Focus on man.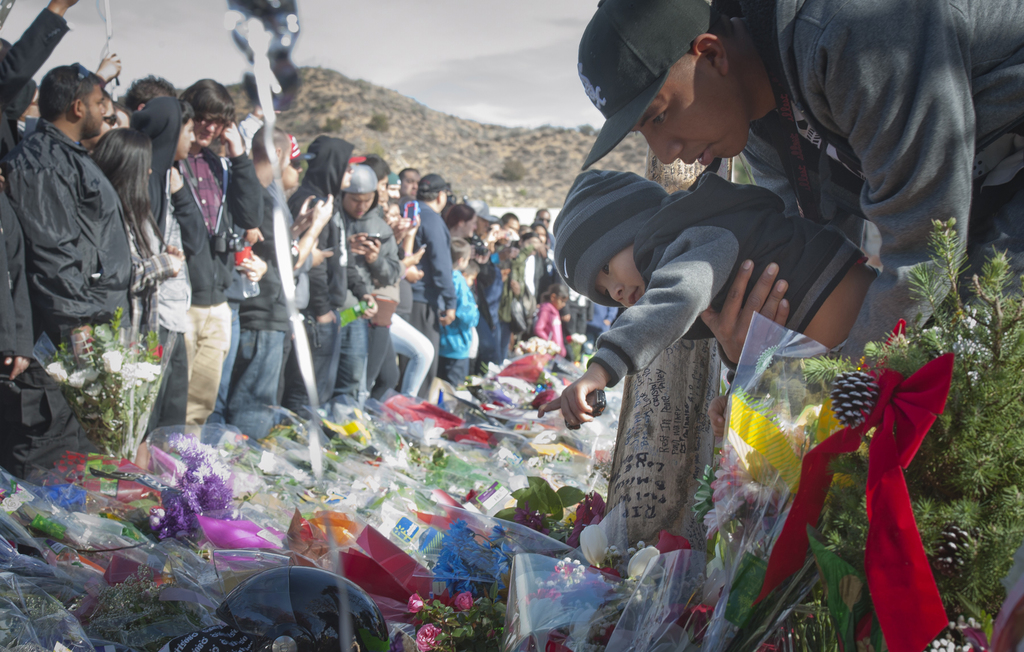
Focused at x1=10, y1=58, x2=150, y2=416.
